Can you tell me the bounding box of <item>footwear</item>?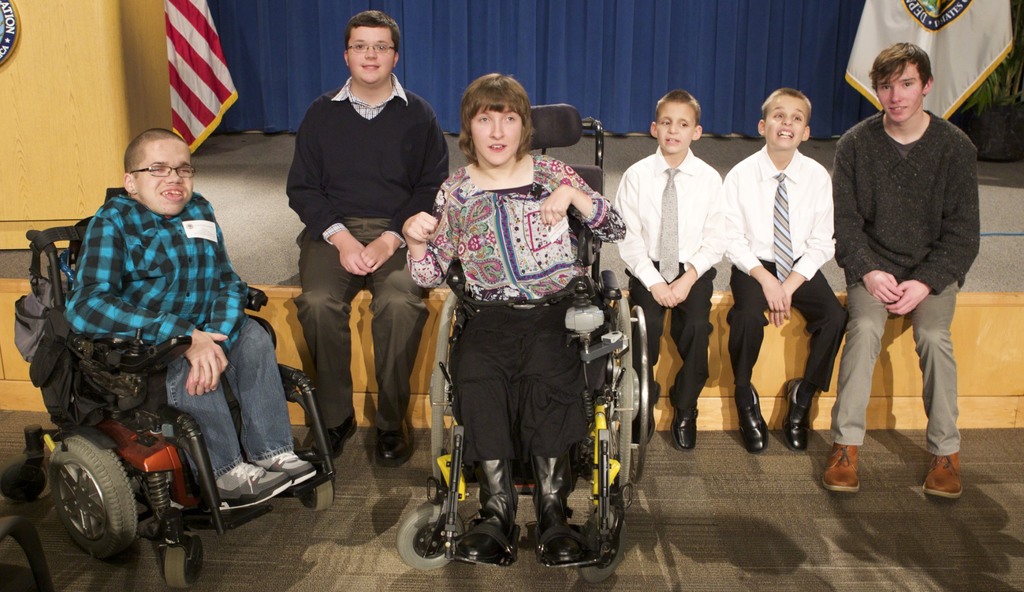
[924, 449, 965, 500].
